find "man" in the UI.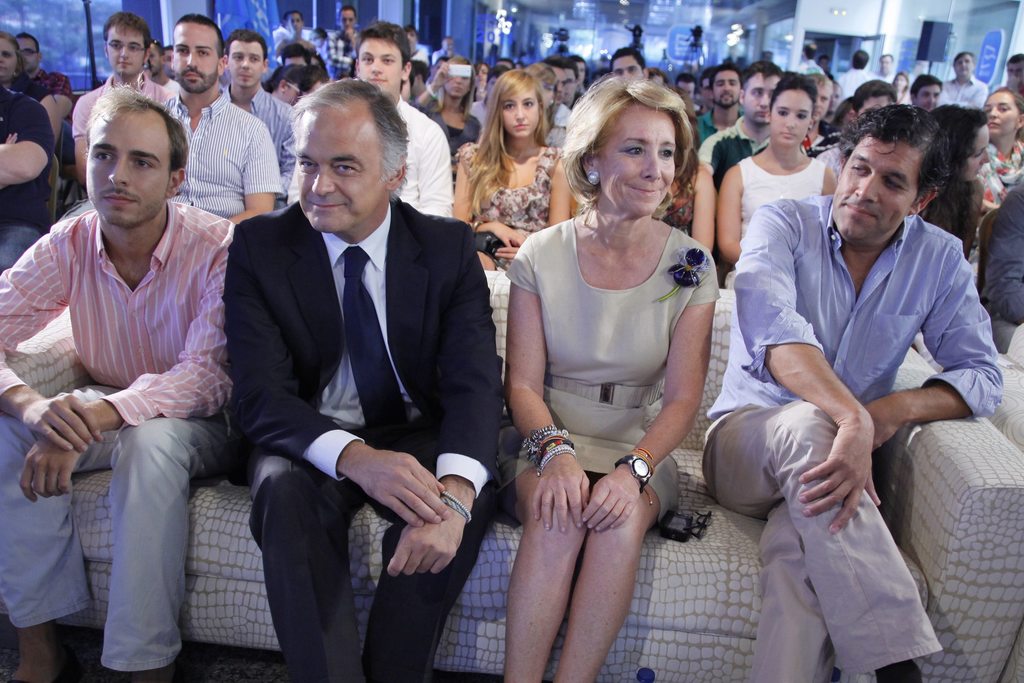
UI element at region(325, 6, 361, 81).
